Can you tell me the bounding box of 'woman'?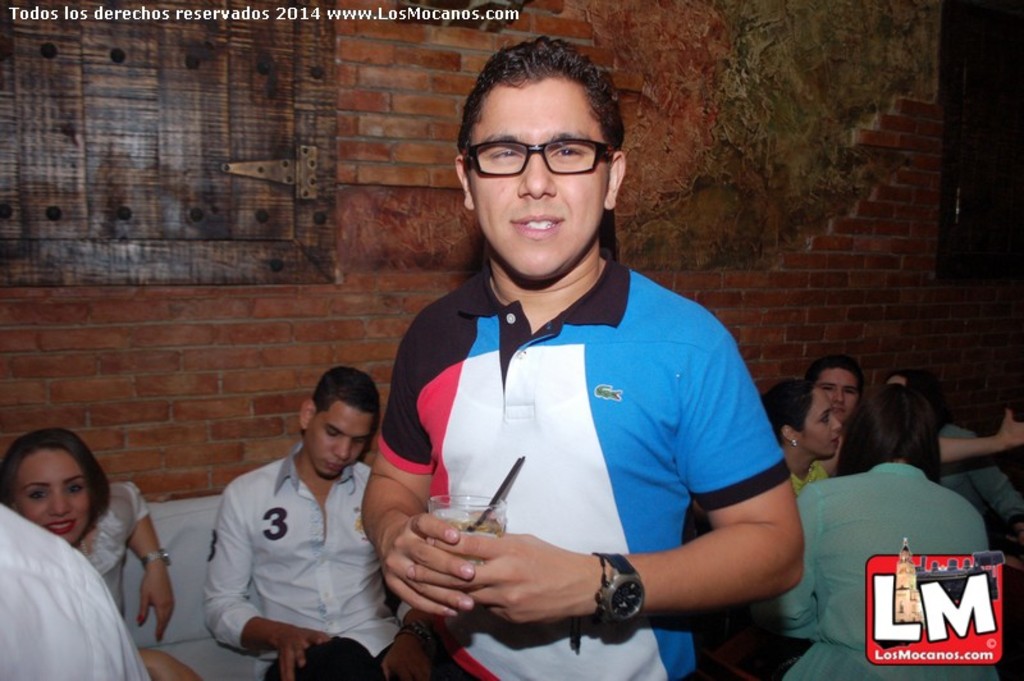
x1=756 y1=378 x2=842 y2=498.
